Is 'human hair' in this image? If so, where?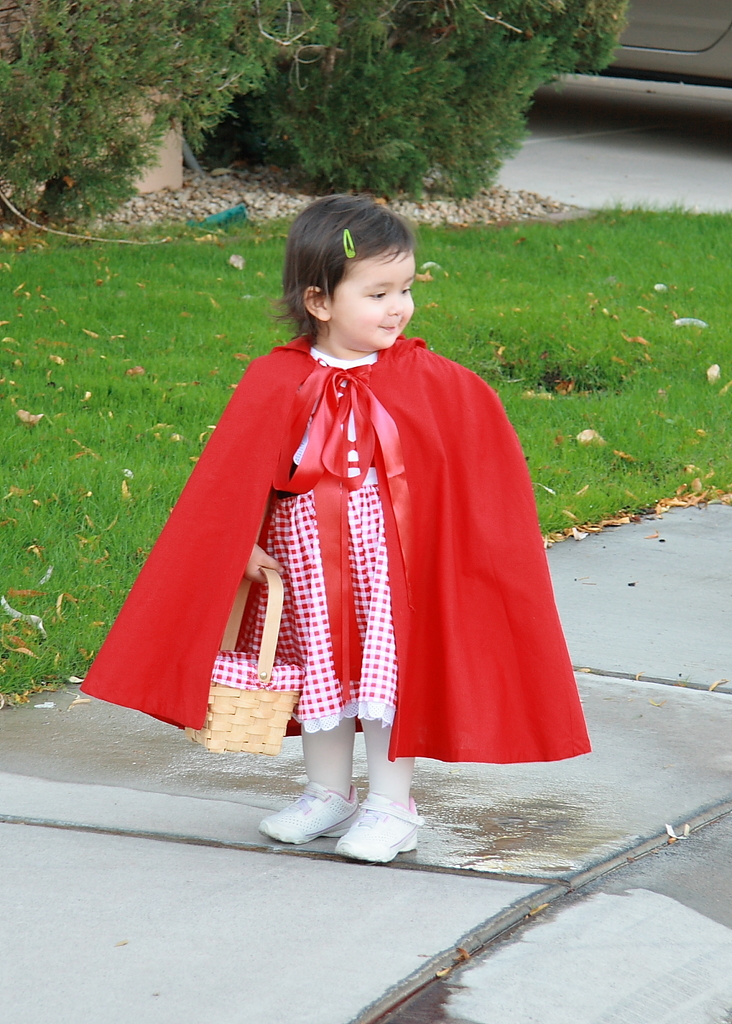
Yes, at <bbox>274, 195, 417, 360</bbox>.
